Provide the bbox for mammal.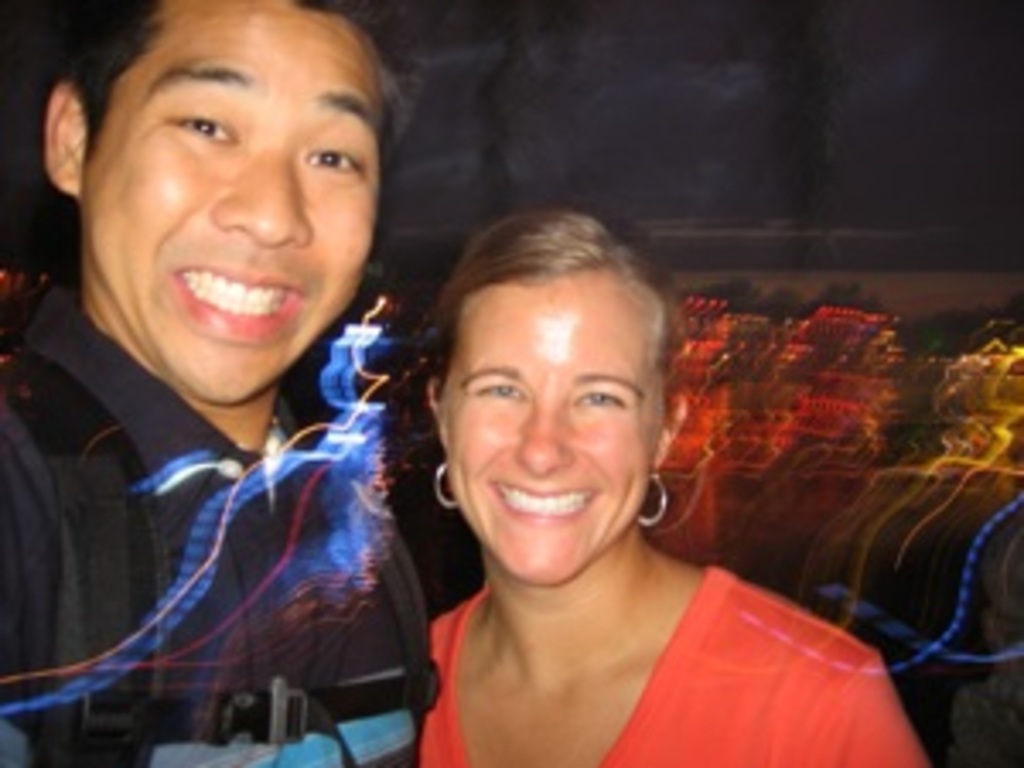
(413, 205, 932, 765).
